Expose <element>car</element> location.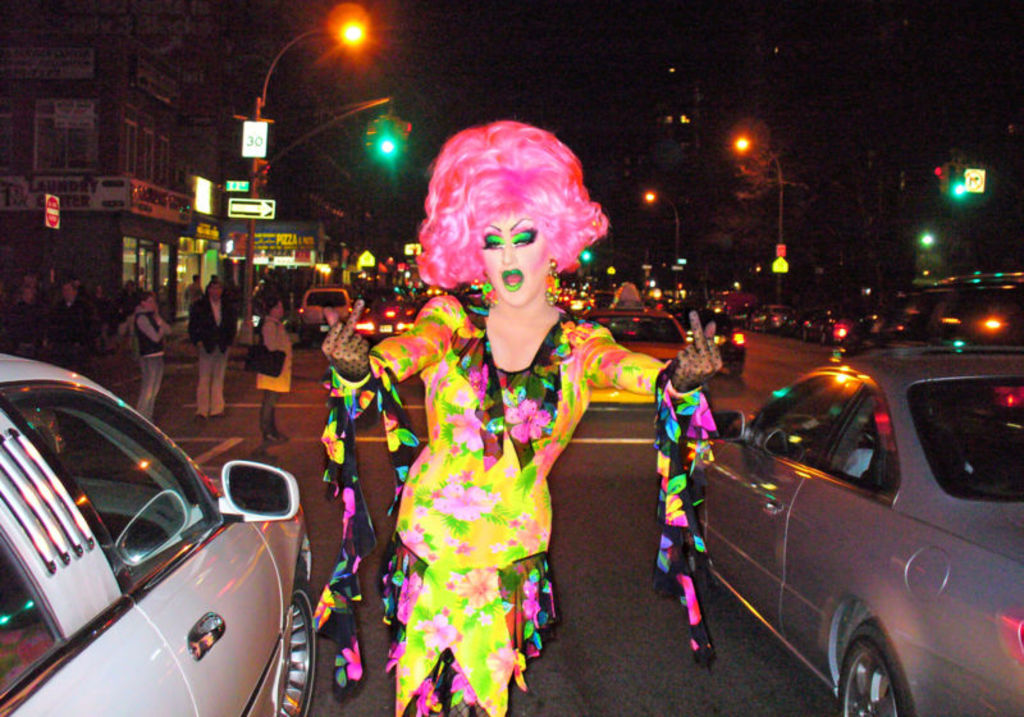
Exposed at select_region(696, 339, 1023, 716).
